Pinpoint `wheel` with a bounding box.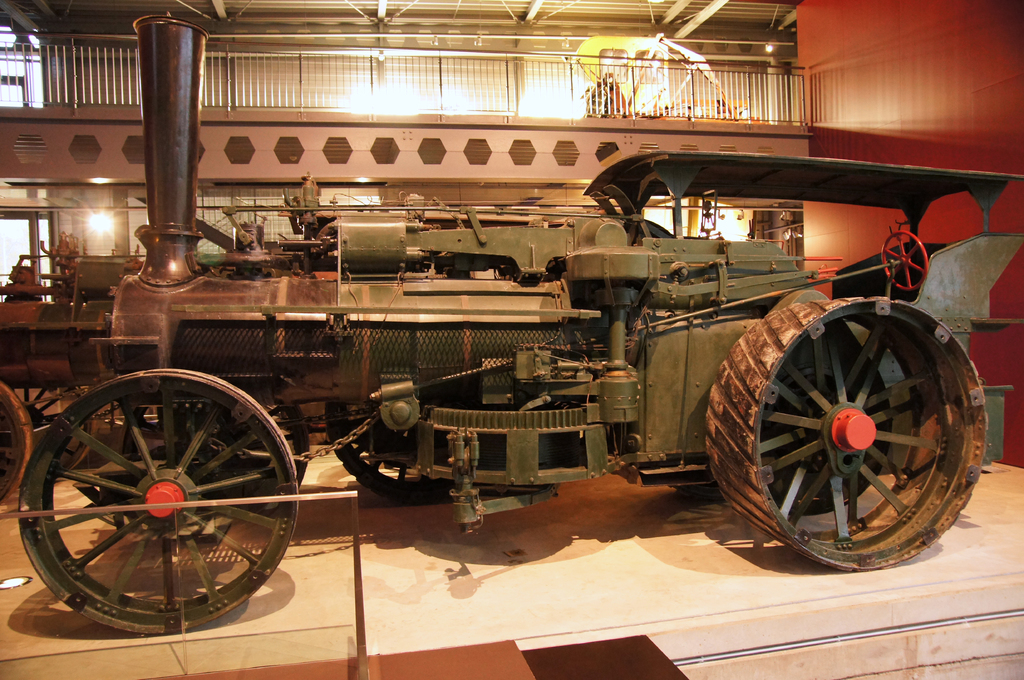
locate(19, 371, 298, 636).
